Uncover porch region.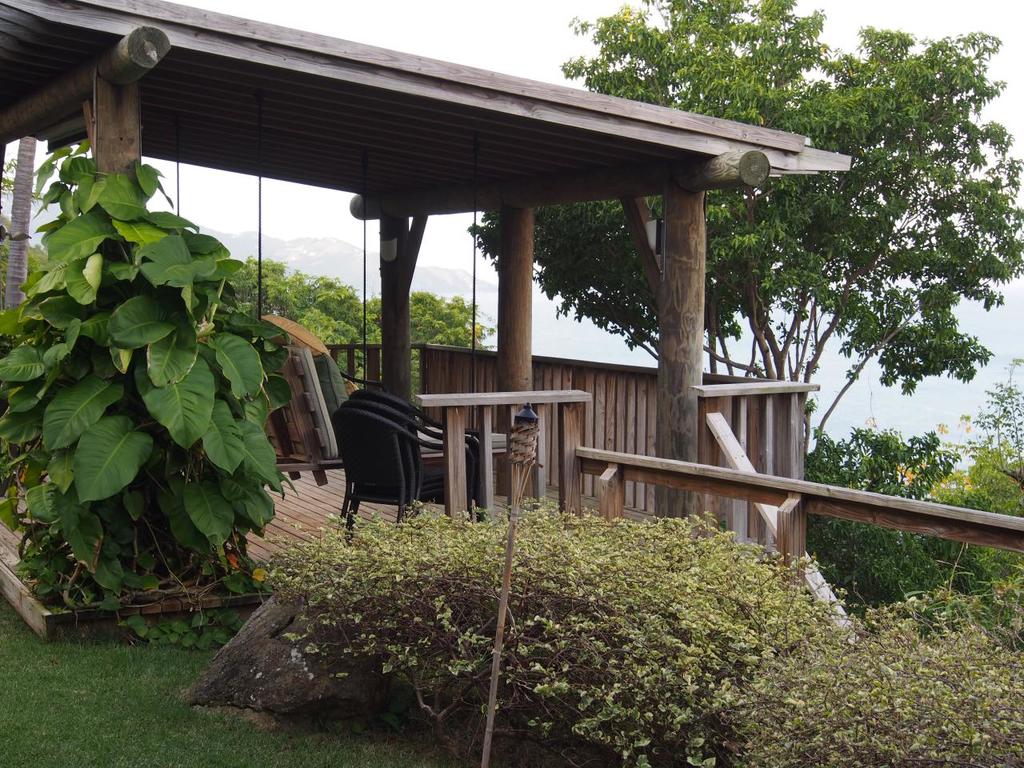
Uncovered: (x1=0, y1=334, x2=819, y2=650).
